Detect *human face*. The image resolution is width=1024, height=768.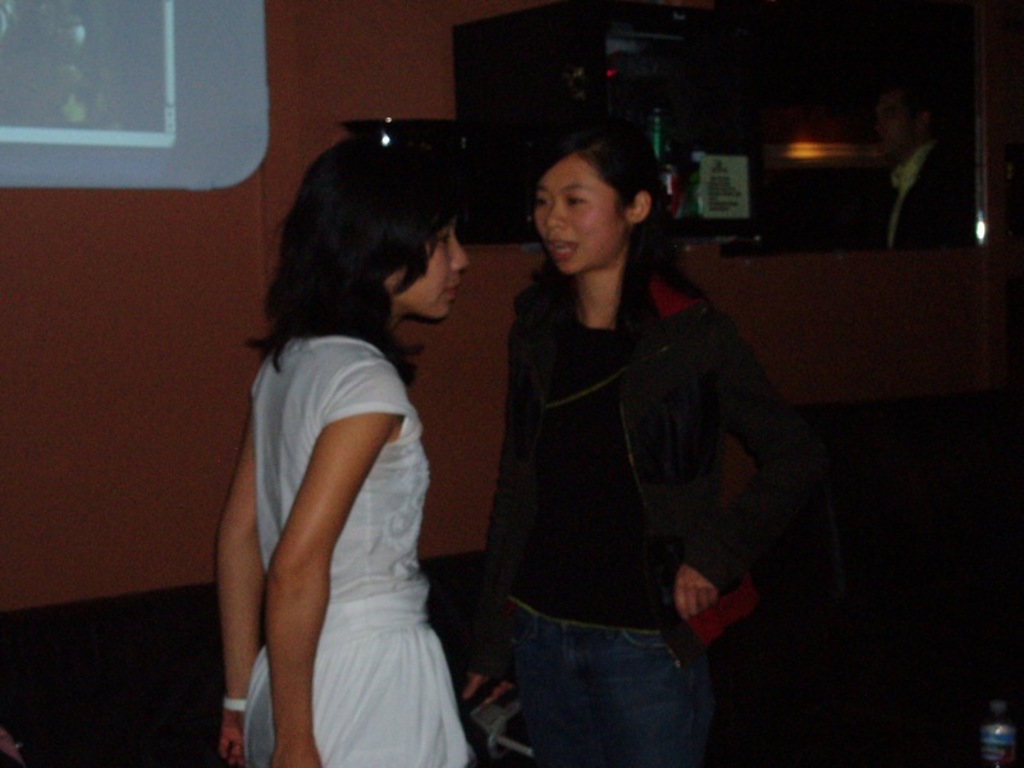
locate(535, 152, 627, 276).
